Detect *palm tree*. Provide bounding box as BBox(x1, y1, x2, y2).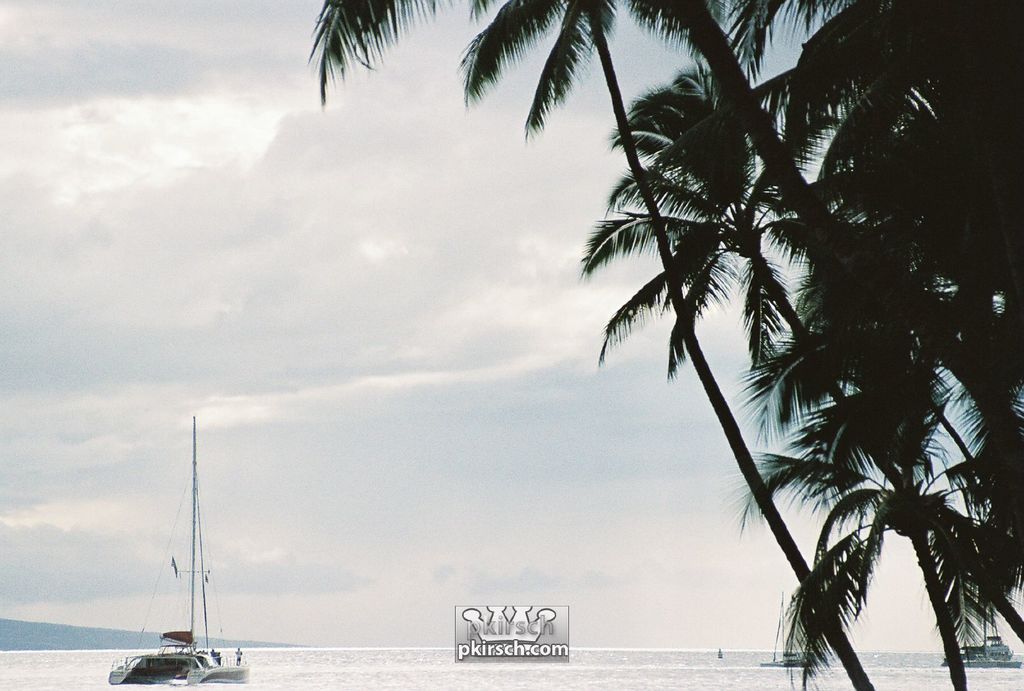
BBox(863, 466, 996, 600).
